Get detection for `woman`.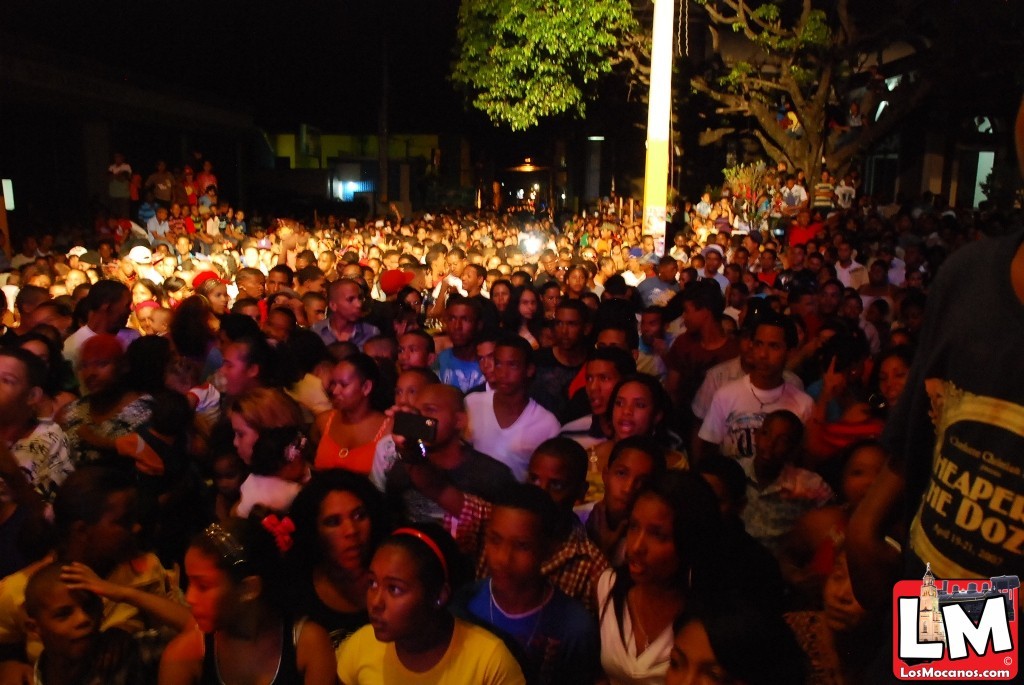
Detection: Rect(324, 506, 471, 684).
